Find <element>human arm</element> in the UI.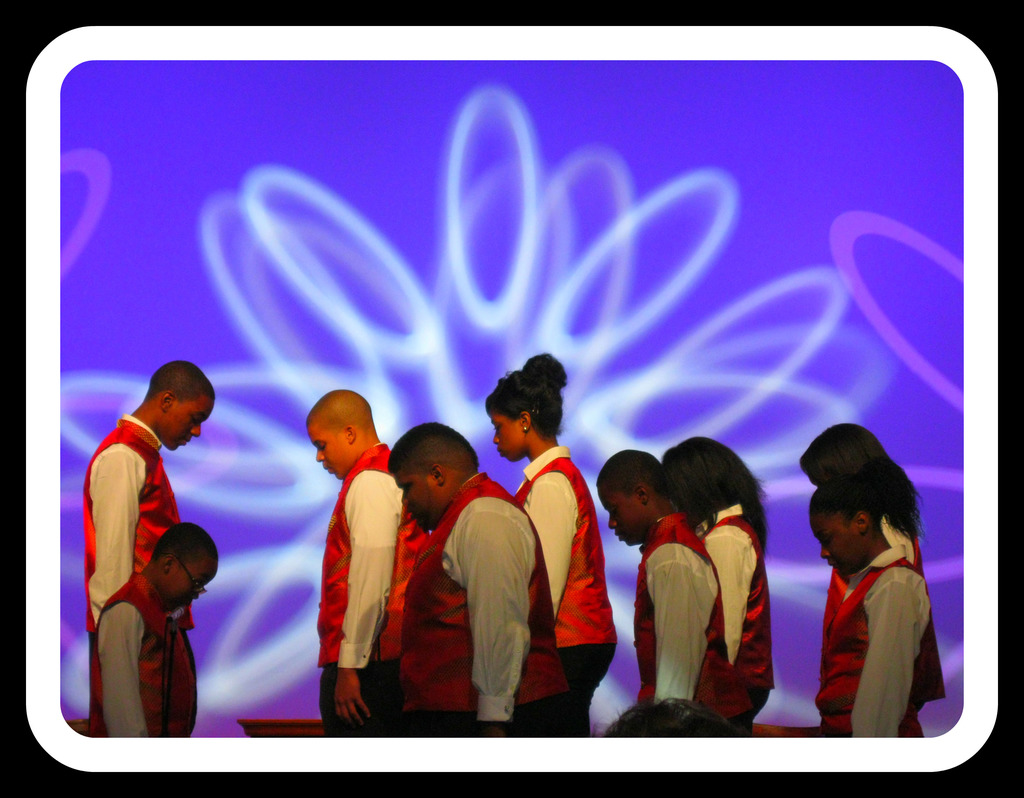
UI element at bbox(465, 516, 532, 733).
